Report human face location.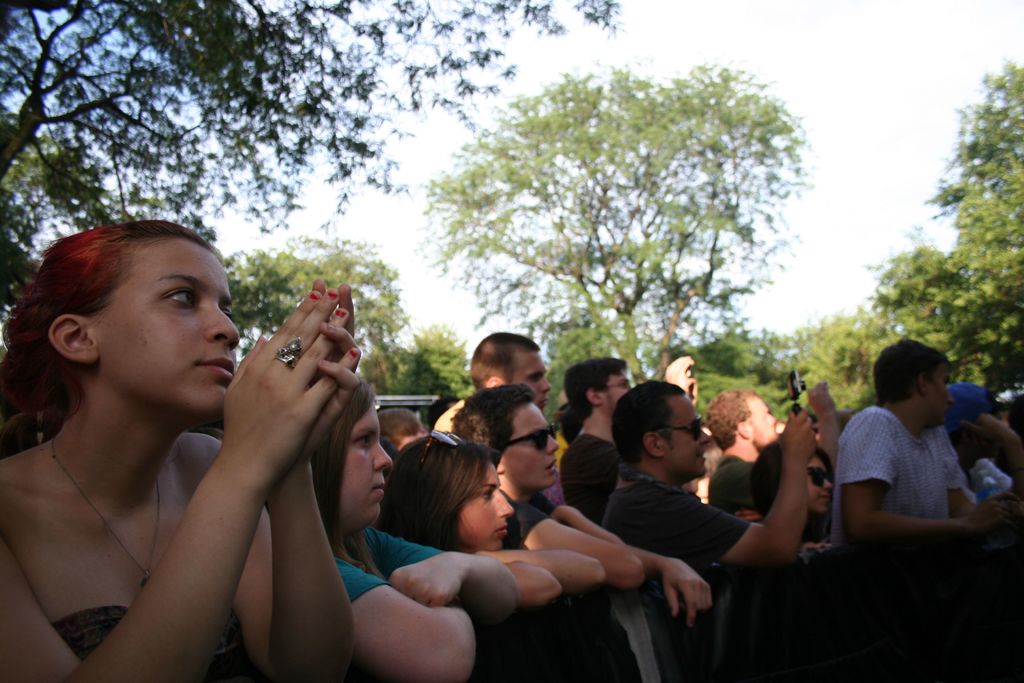
Report: {"left": 96, "top": 233, "right": 241, "bottom": 422}.
